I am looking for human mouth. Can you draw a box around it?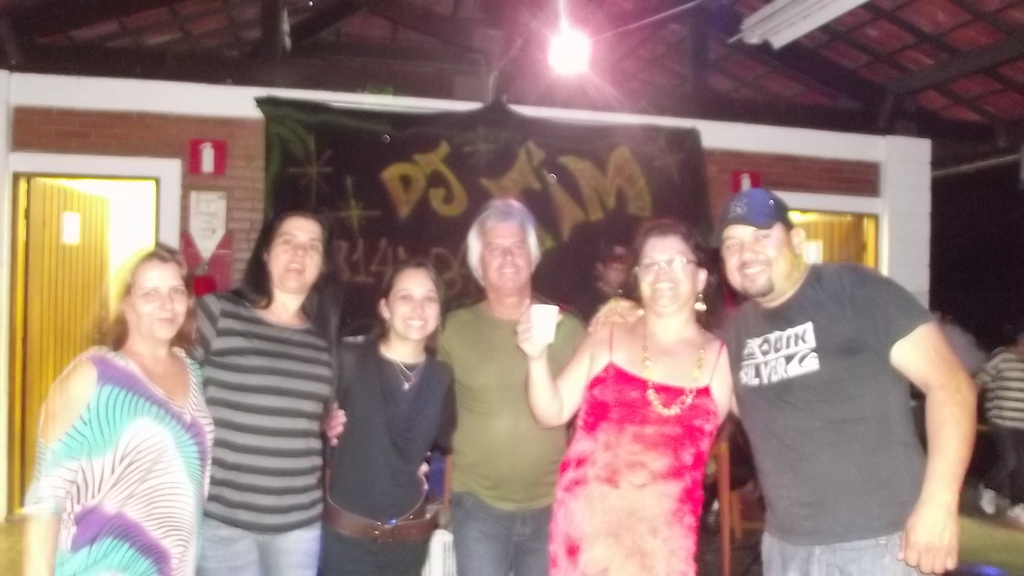
Sure, the bounding box is crop(163, 319, 175, 323).
